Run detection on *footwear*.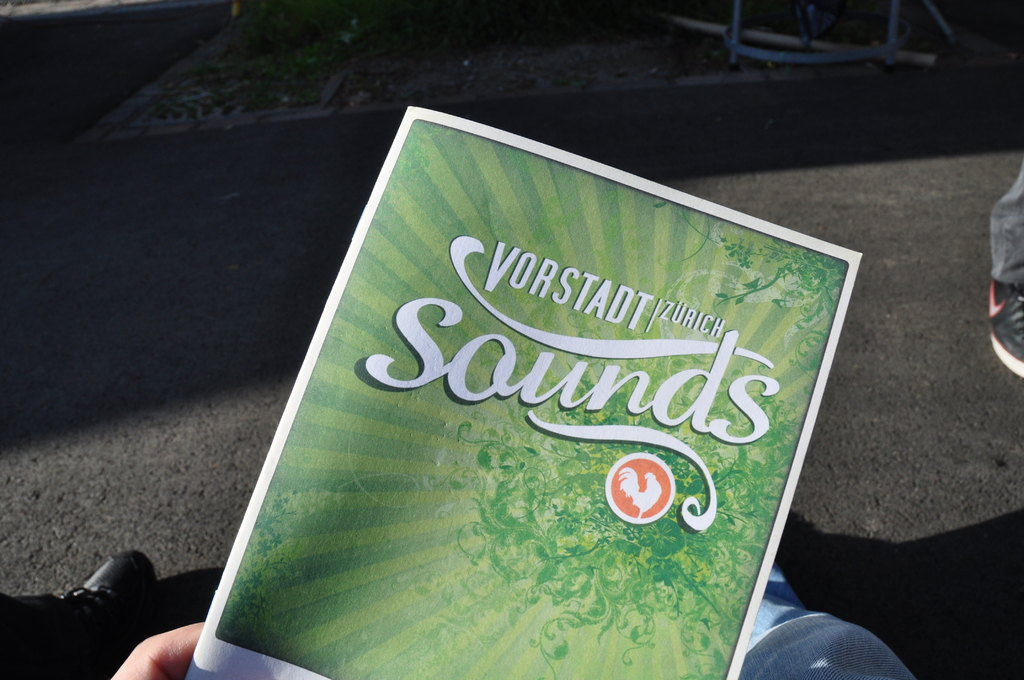
Result: 29/561/161/658.
